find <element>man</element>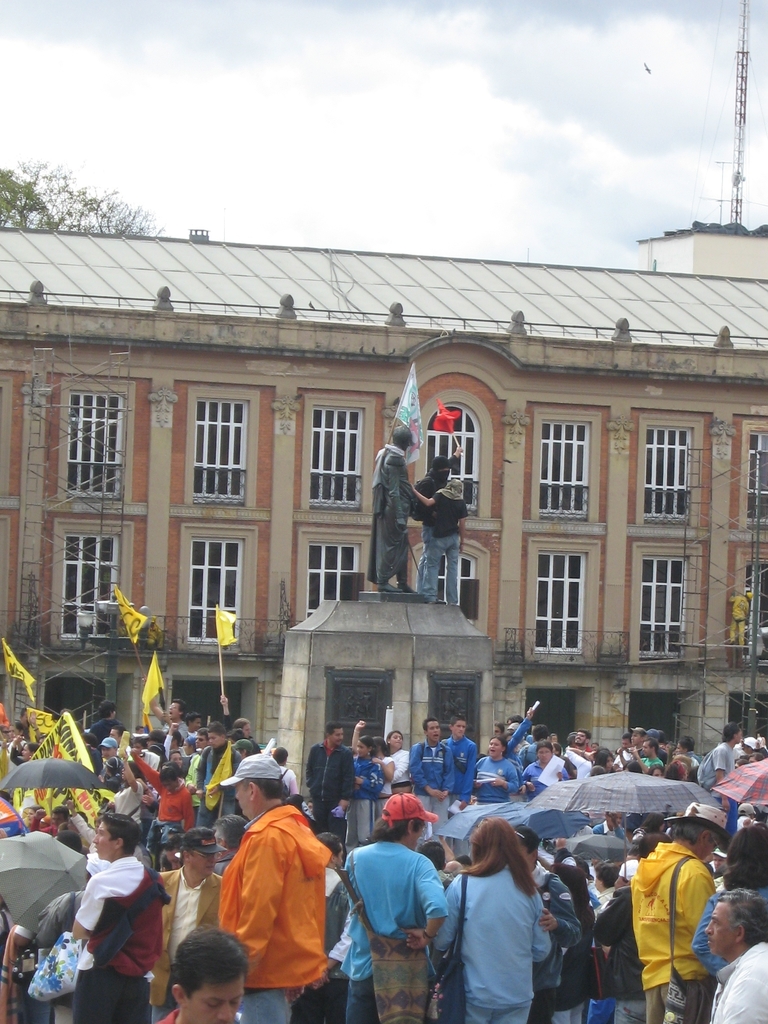
[x1=152, y1=826, x2=224, y2=1023]
